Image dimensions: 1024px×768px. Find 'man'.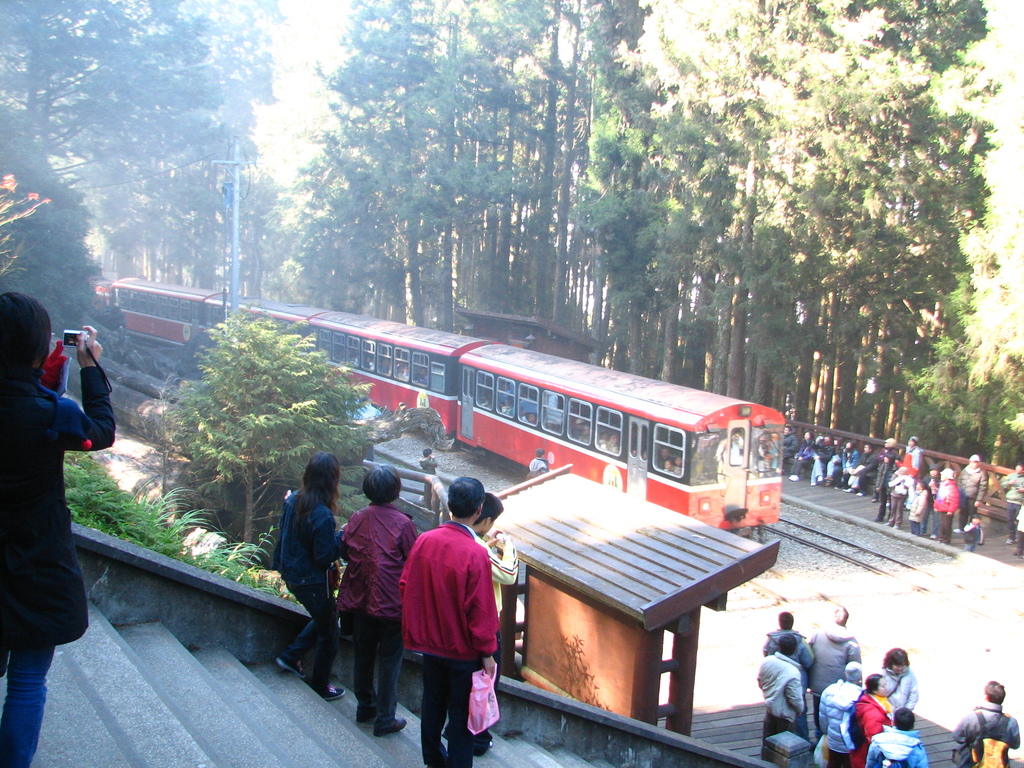
{"left": 946, "top": 677, "right": 1023, "bottom": 767}.
